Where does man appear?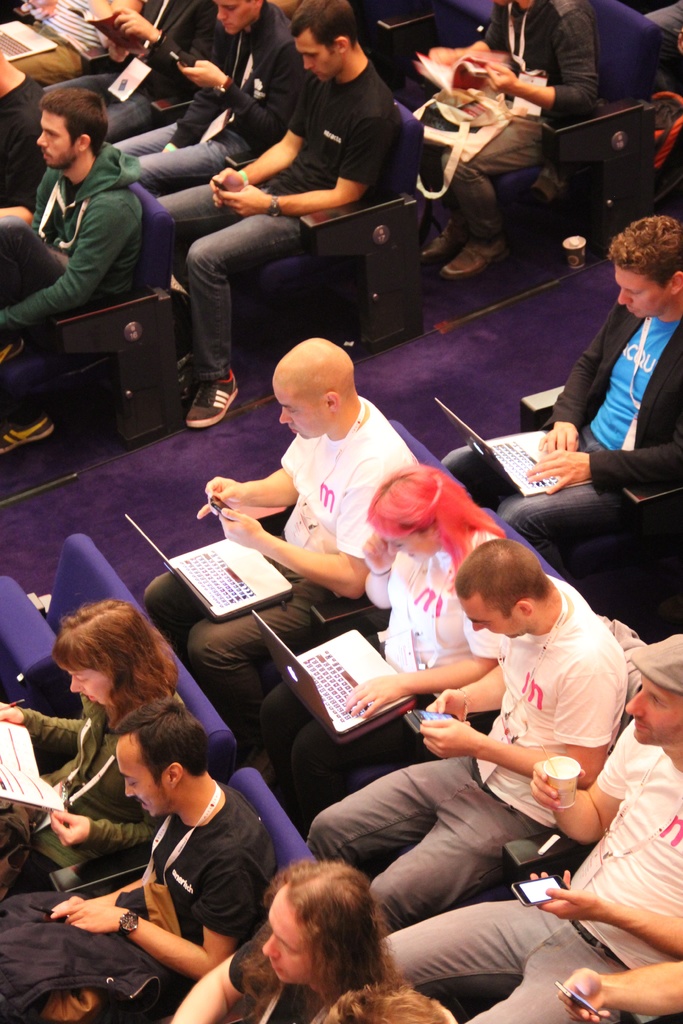
Appears at [left=379, top=459, right=682, bottom=956].
